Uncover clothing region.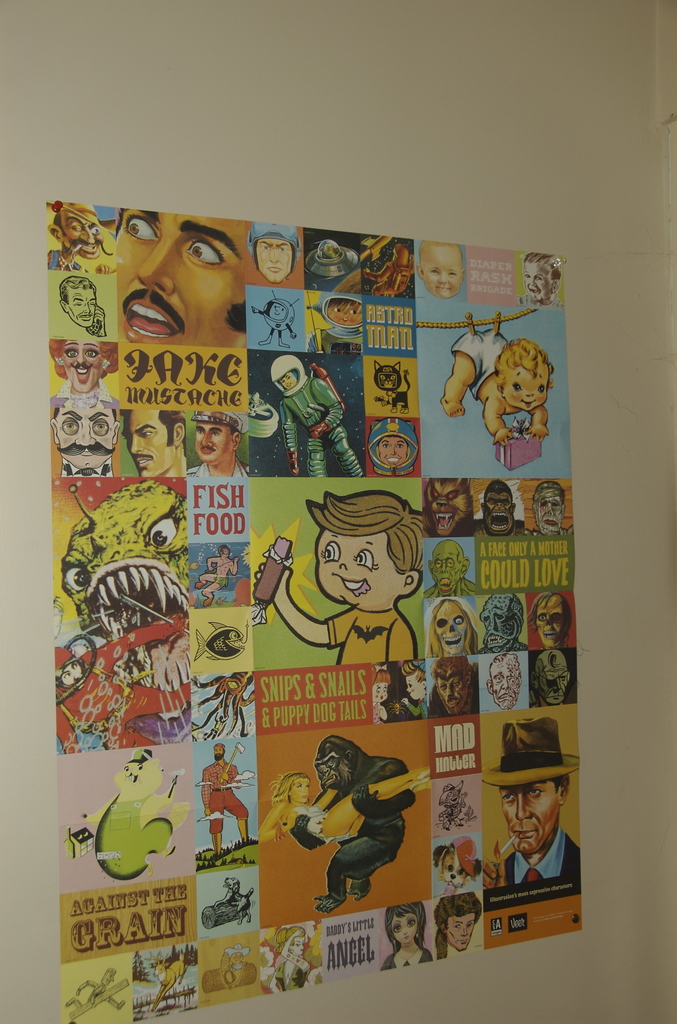
Uncovered: l=489, t=818, r=581, b=888.
